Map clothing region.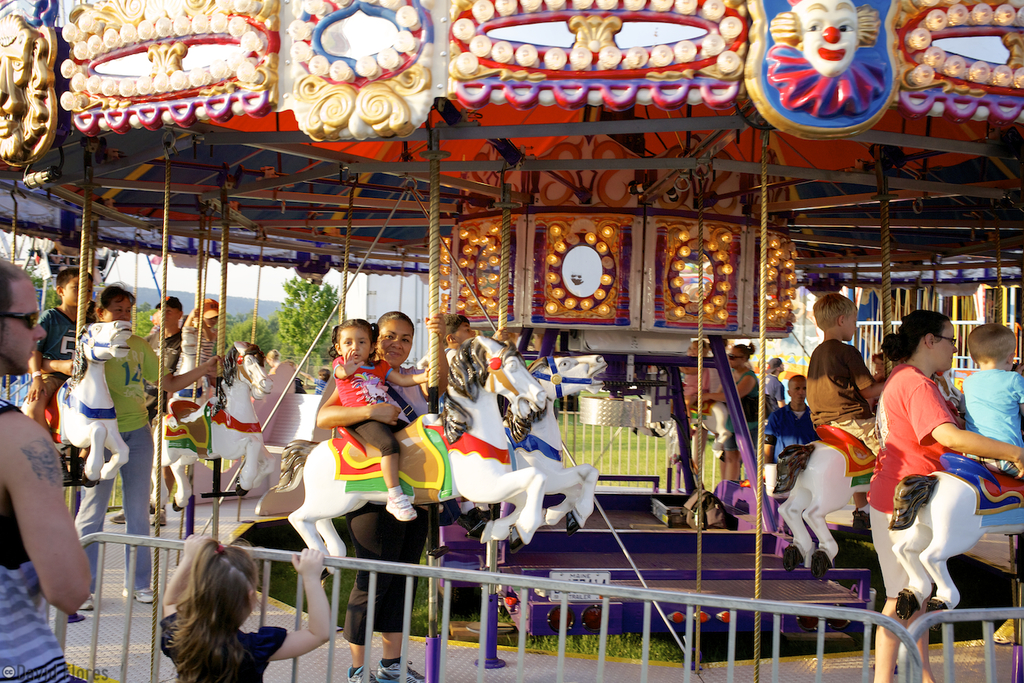
Mapped to region(158, 611, 289, 682).
